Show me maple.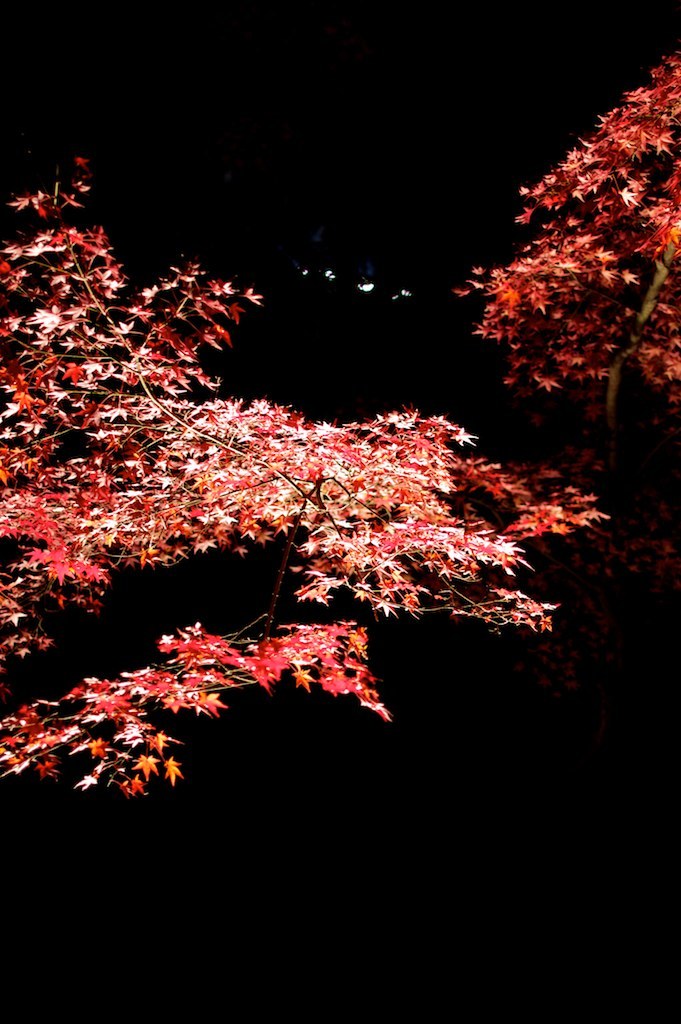
maple is here: [x1=0, y1=115, x2=594, y2=798].
